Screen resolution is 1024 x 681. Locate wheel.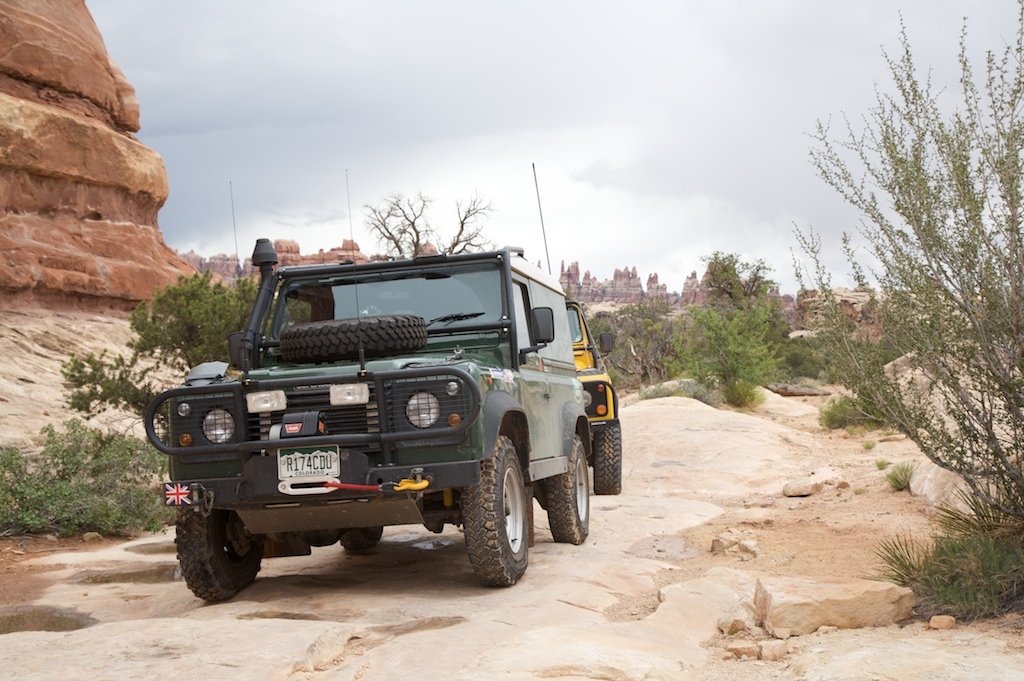
pyautogui.locateOnScreen(176, 510, 264, 610).
